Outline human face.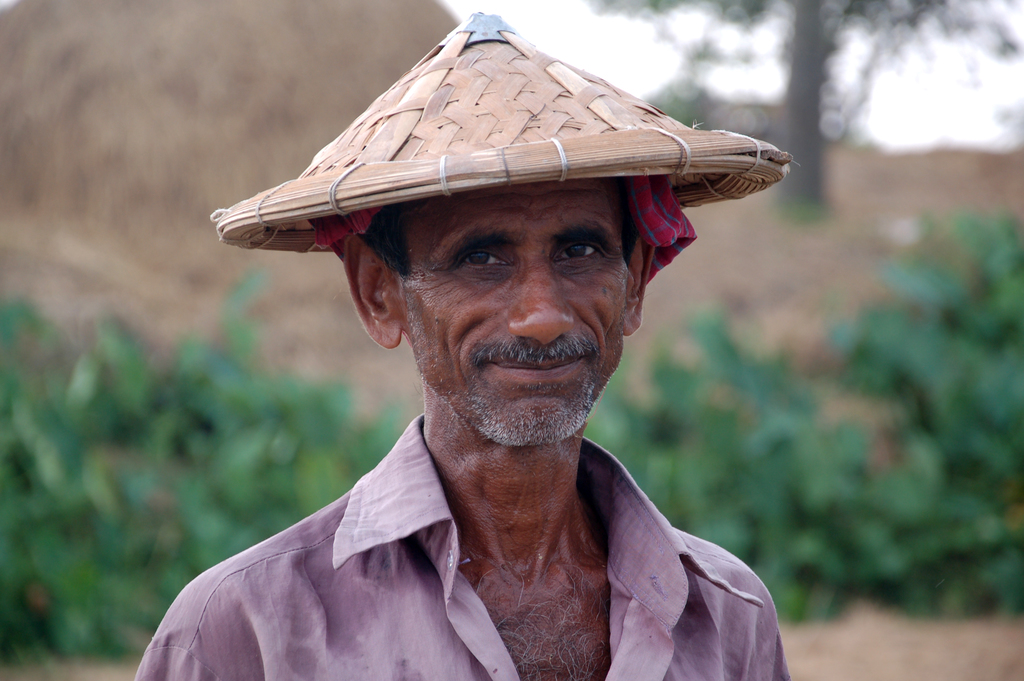
Outline: <box>398,175,627,447</box>.
